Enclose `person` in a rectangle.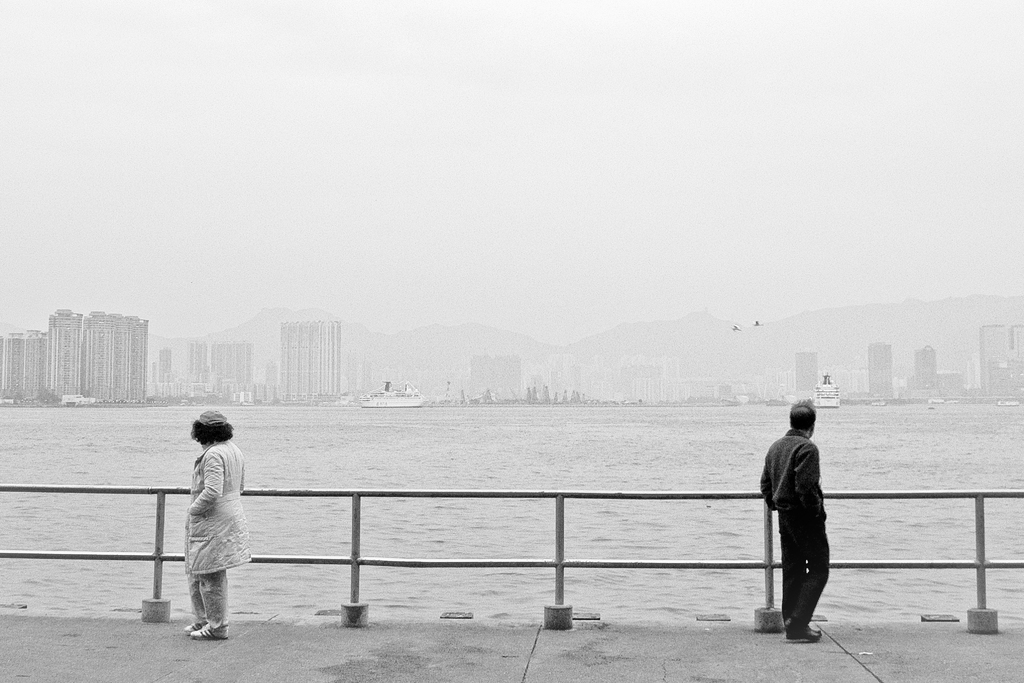
765 370 839 649.
